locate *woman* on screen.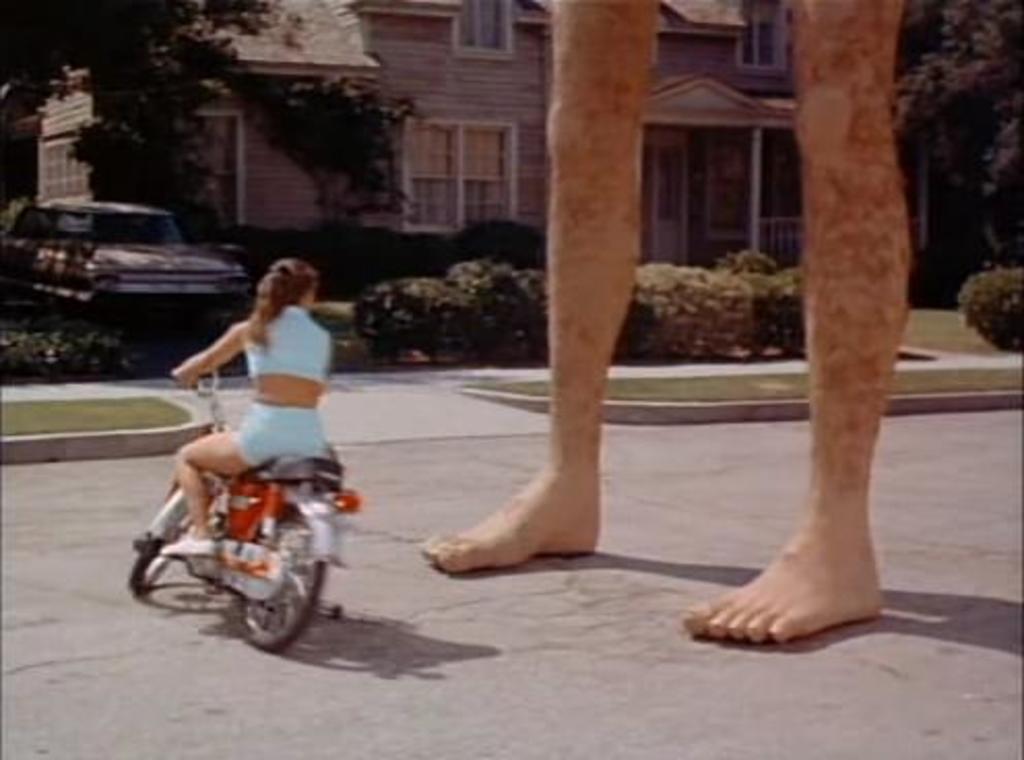
On screen at (x1=163, y1=235, x2=357, y2=620).
